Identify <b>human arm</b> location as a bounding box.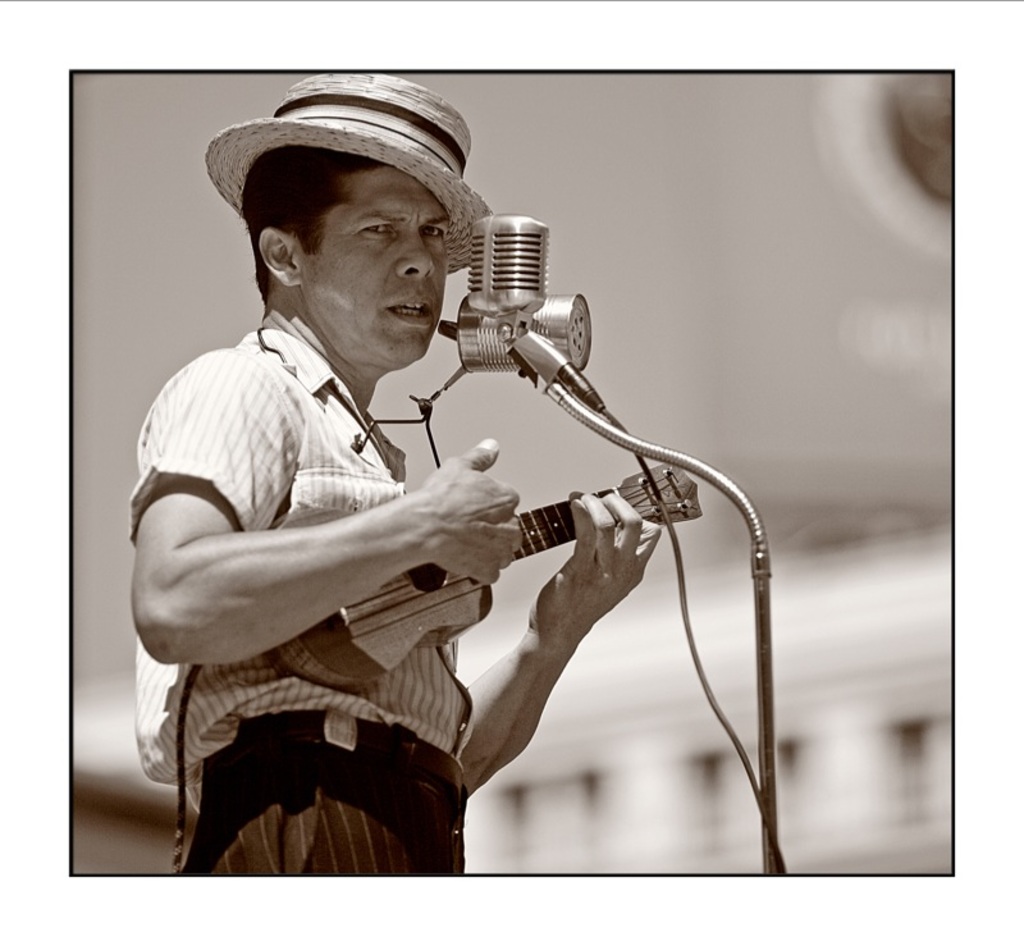
(460,493,660,798).
